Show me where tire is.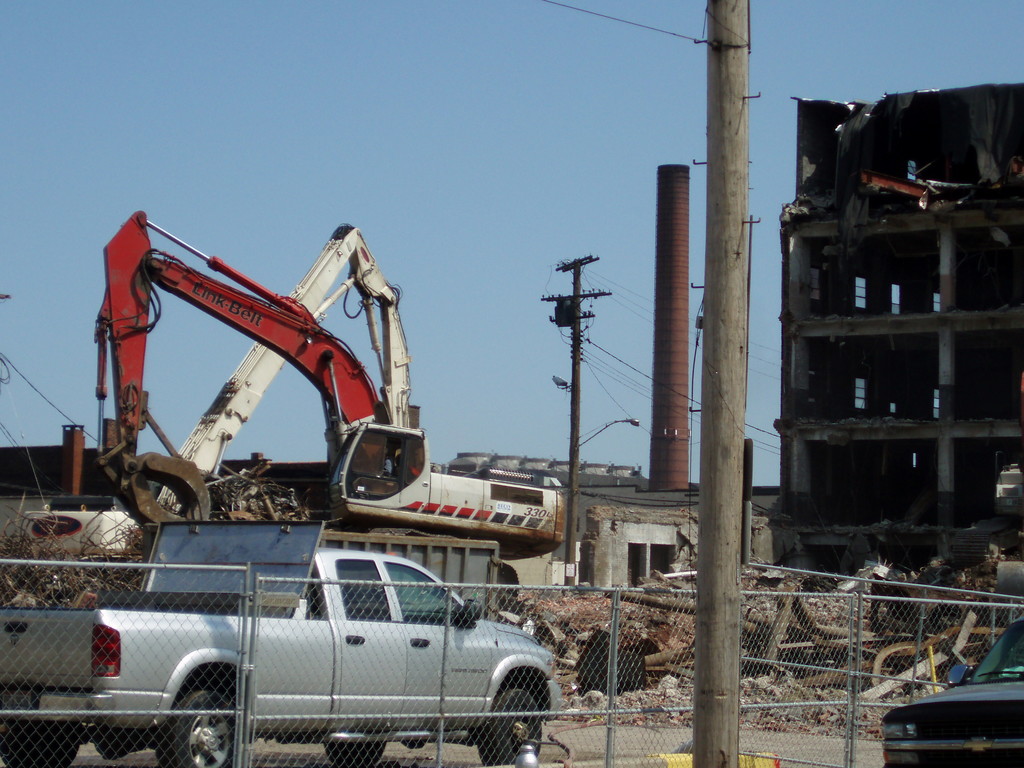
tire is at (0,708,79,767).
